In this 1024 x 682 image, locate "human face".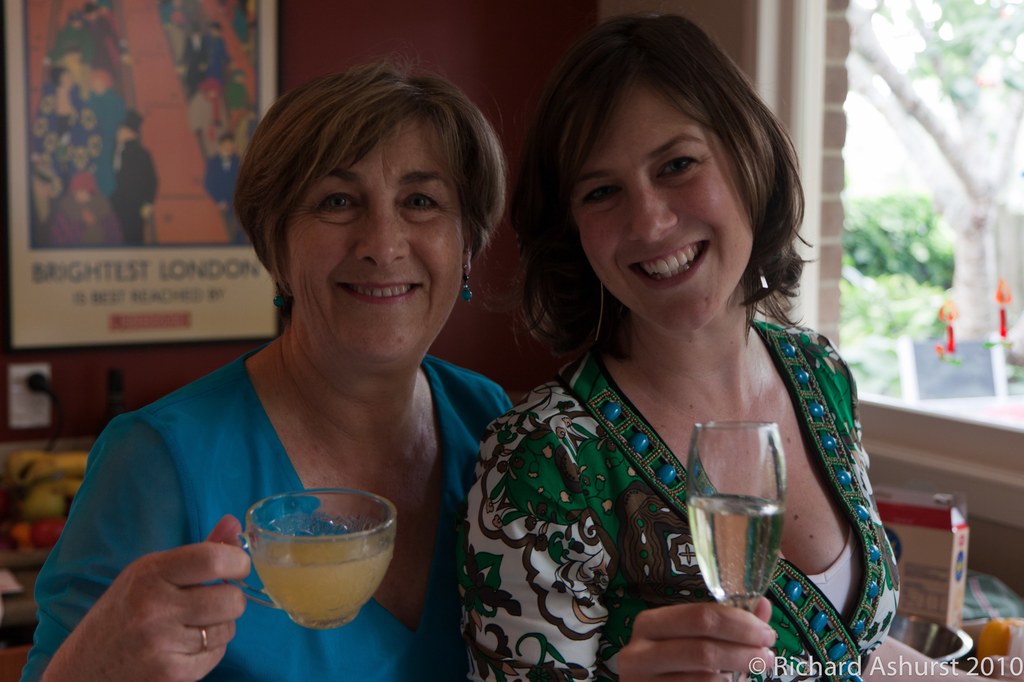
Bounding box: select_region(576, 79, 749, 325).
